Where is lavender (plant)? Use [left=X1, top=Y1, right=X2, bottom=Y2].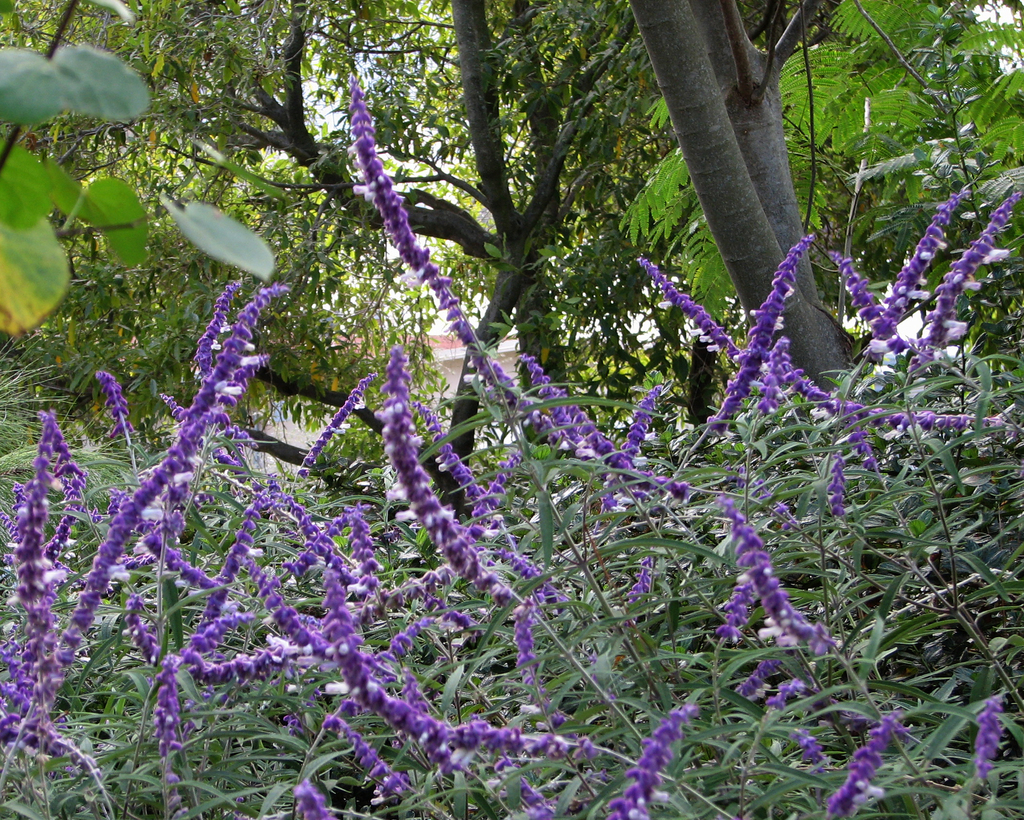
[left=238, top=548, right=317, bottom=657].
